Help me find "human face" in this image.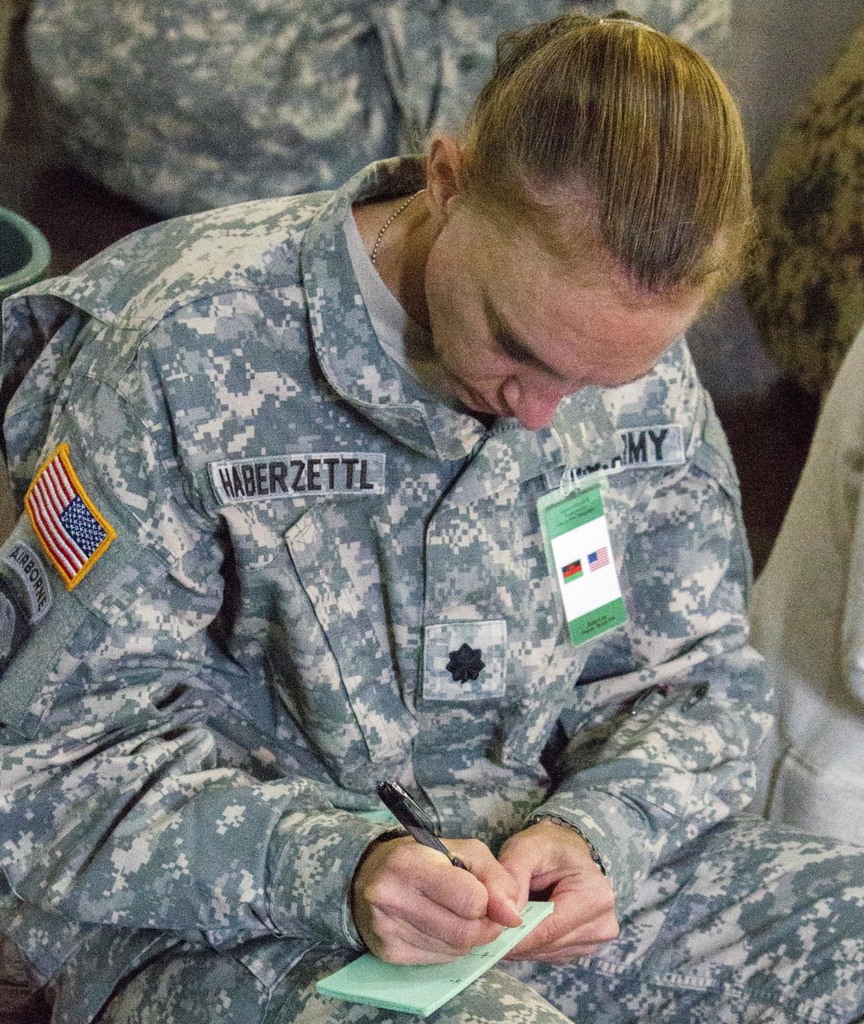
Found it: box=[423, 262, 695, 431].
